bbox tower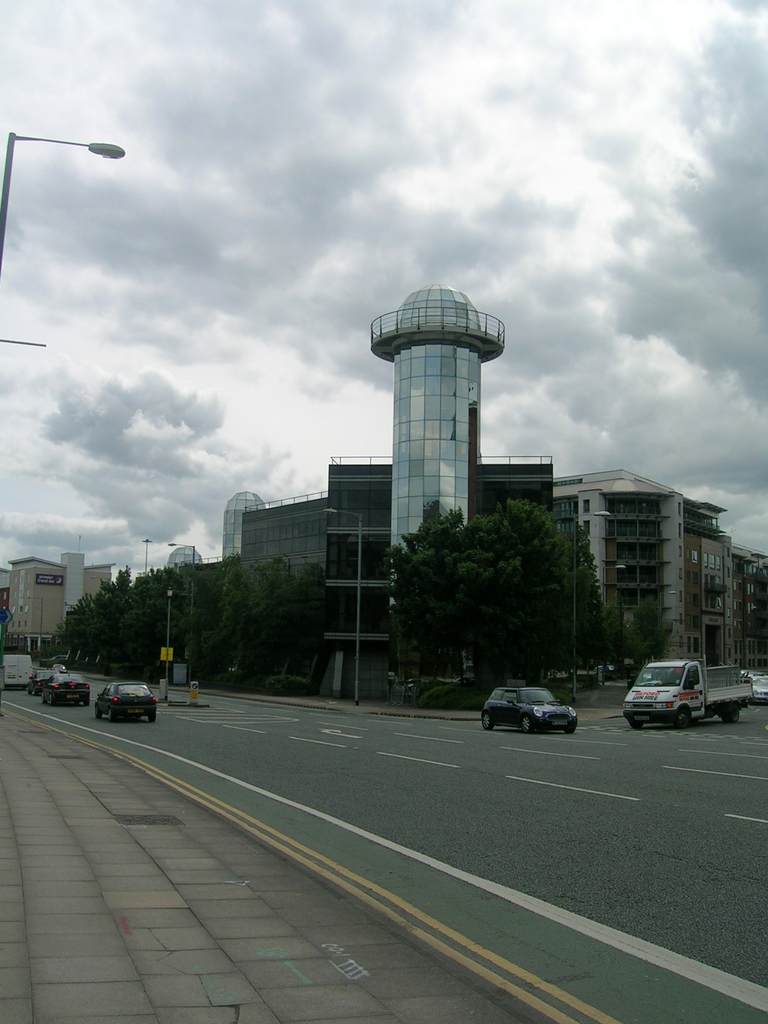
[315,255,557,730]
